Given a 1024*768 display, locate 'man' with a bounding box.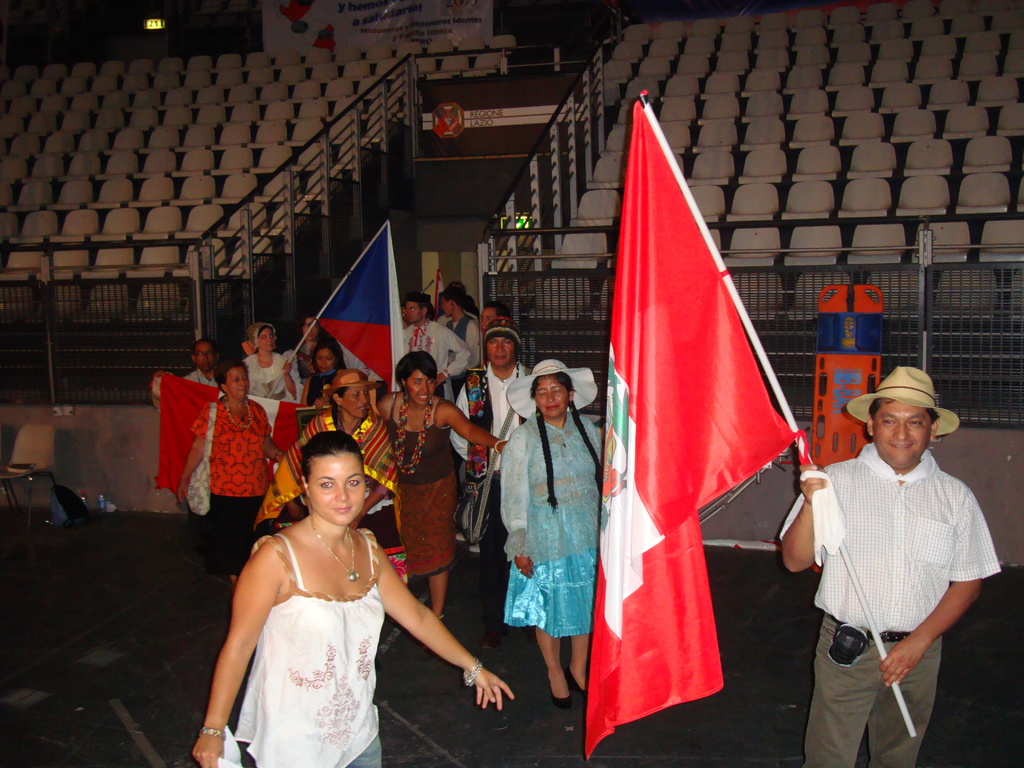
Located: [x1=149, y1=341, x2=223, y2=550].
